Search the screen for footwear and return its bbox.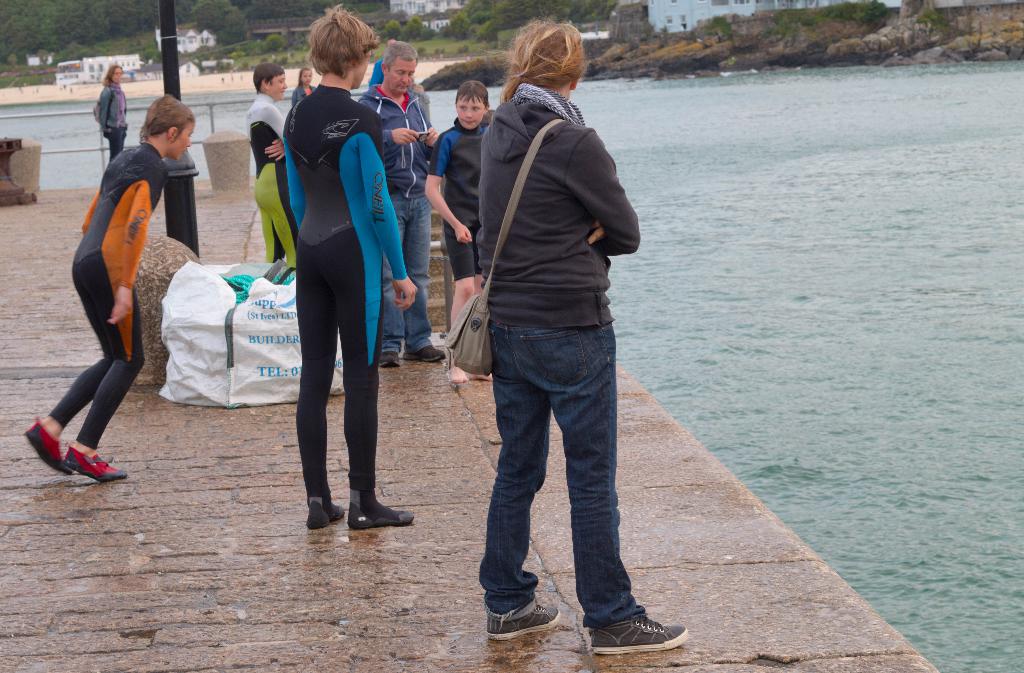
Found: box(299, 498, 354, 535).
